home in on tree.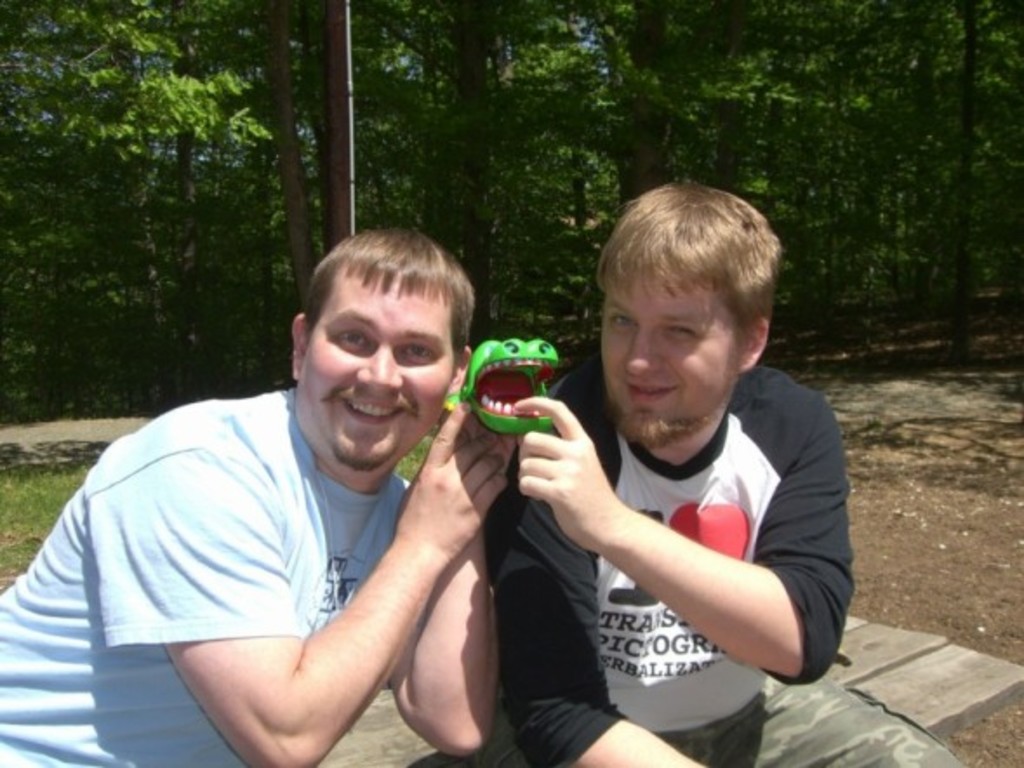
Homed in at (x1=360, y1=0, x2=589, y2=344).
